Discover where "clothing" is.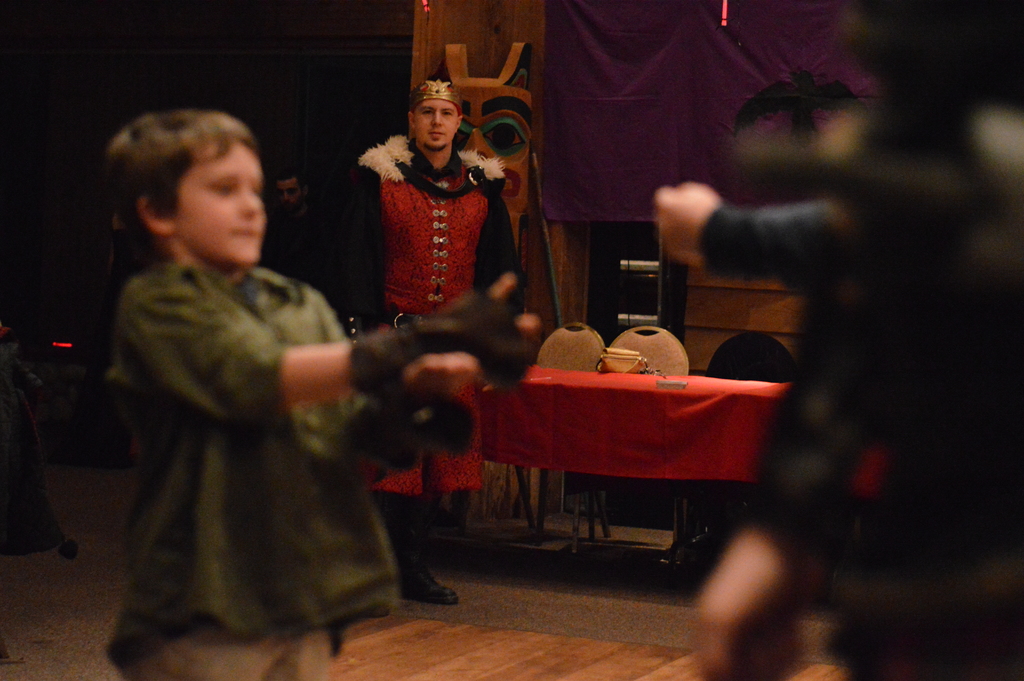
Discovered at bbox=(335, 140, 524, 504).
